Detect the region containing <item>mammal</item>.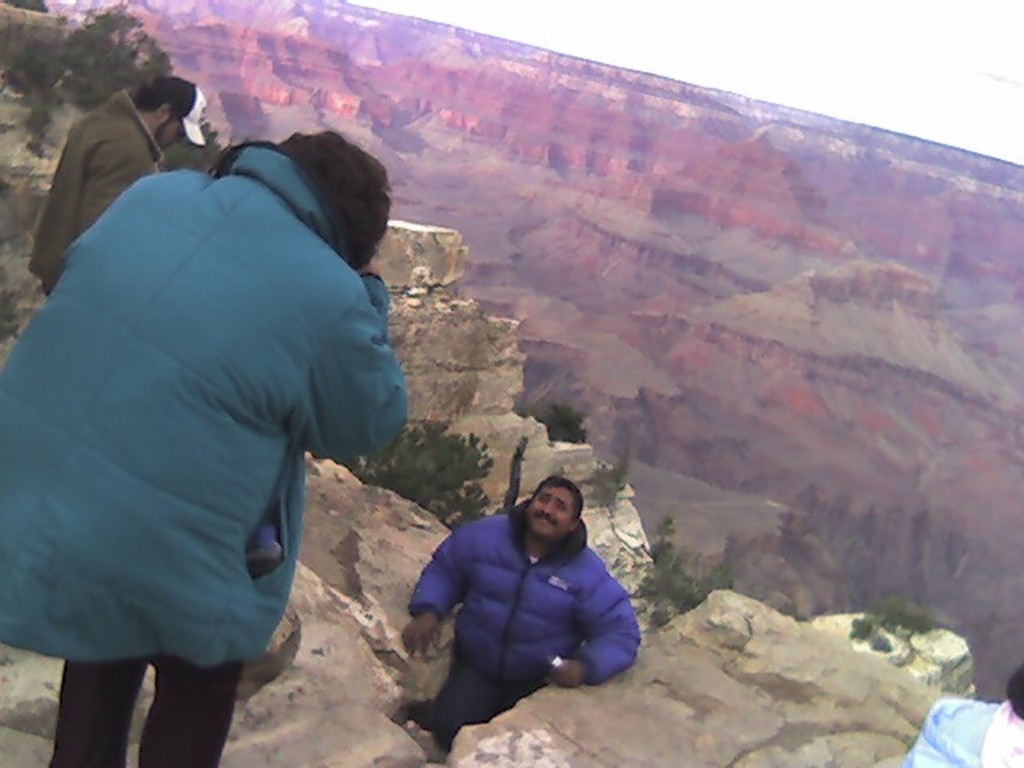
box(18, 90, 405, 733).
